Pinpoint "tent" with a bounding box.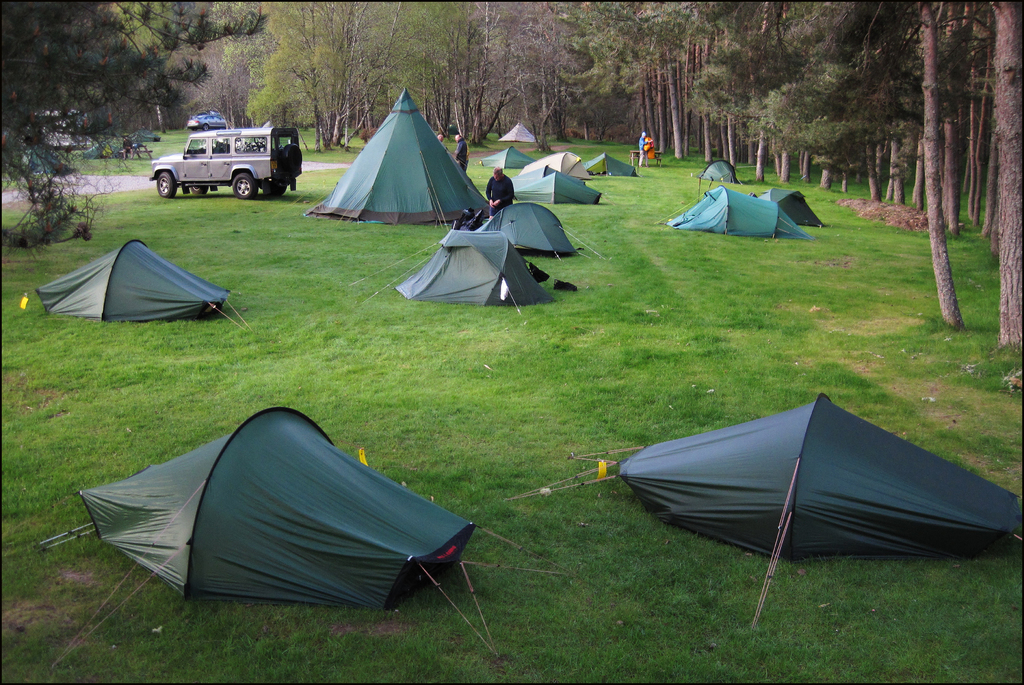
[33,236,256,331].
